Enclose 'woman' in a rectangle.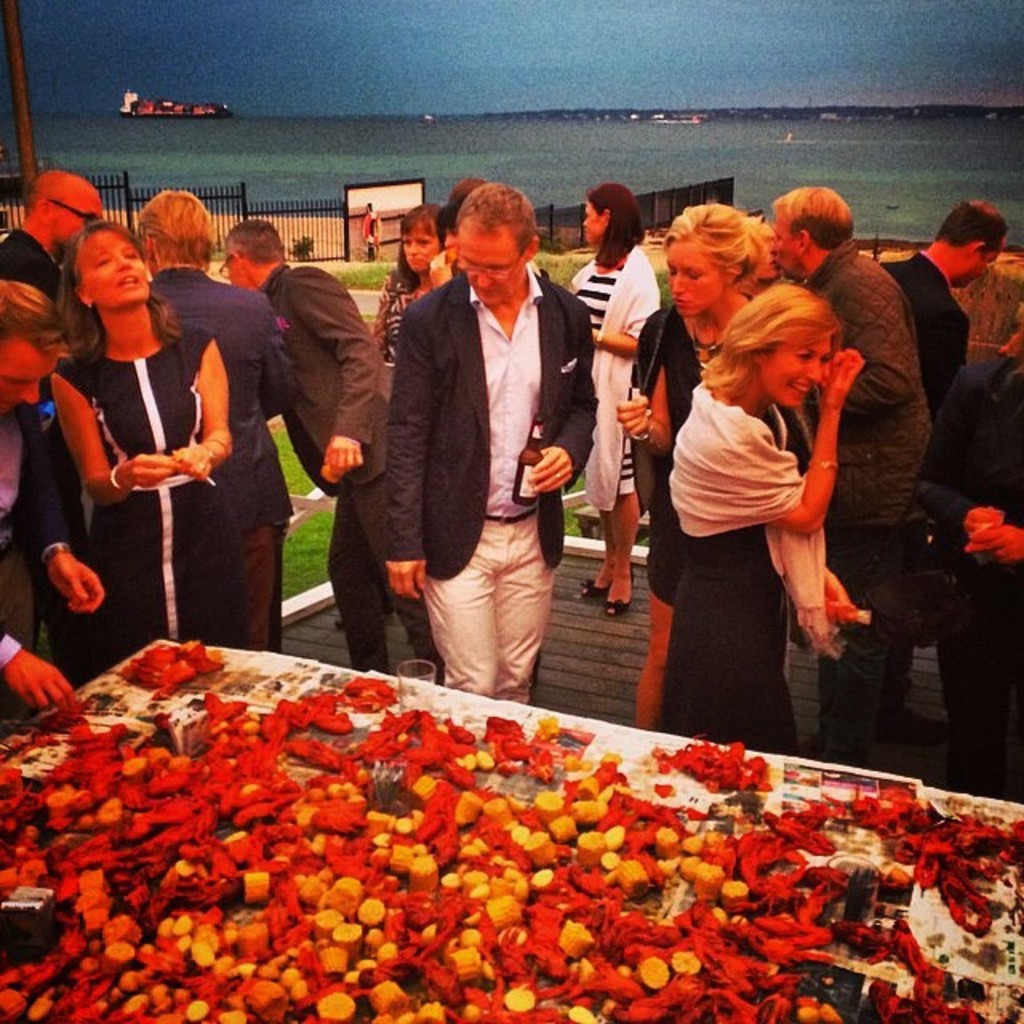
bbox=(619, 198, 786, 730).
